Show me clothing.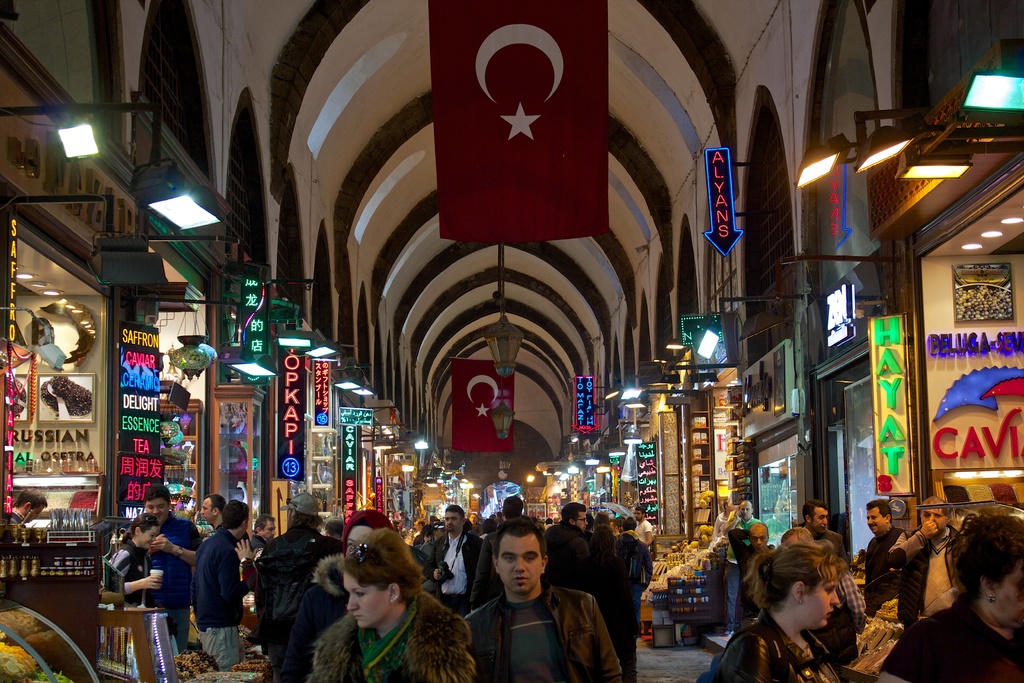
clothing is here: 592:525:627:610.
